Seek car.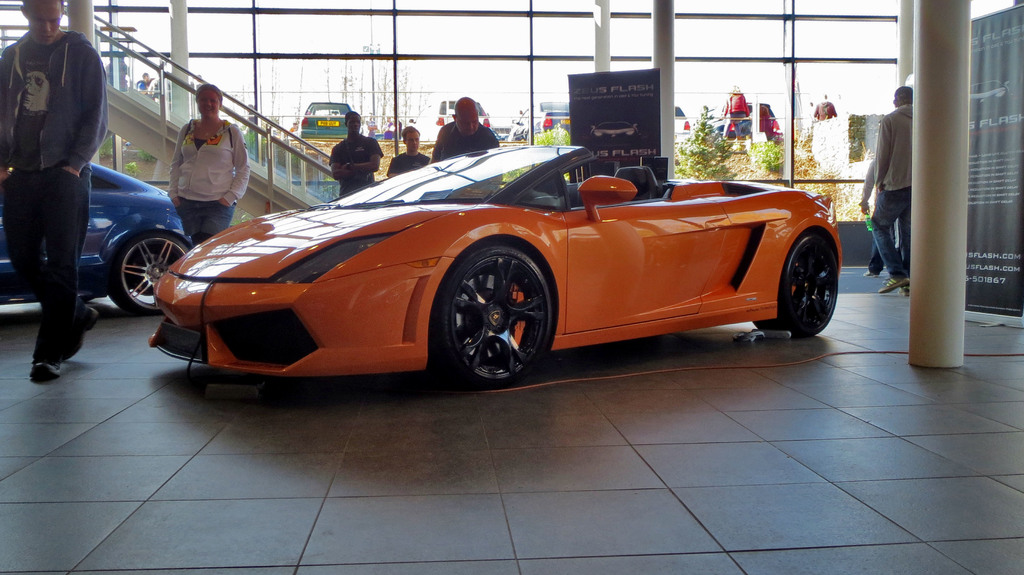
x1=296, y1=98, x2=355, y2=140.
